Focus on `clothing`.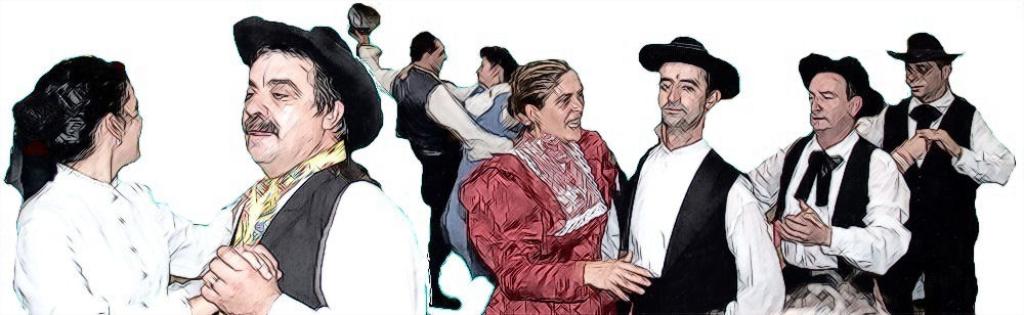
Focused at <region>441, 77, 521, 273</region>.
